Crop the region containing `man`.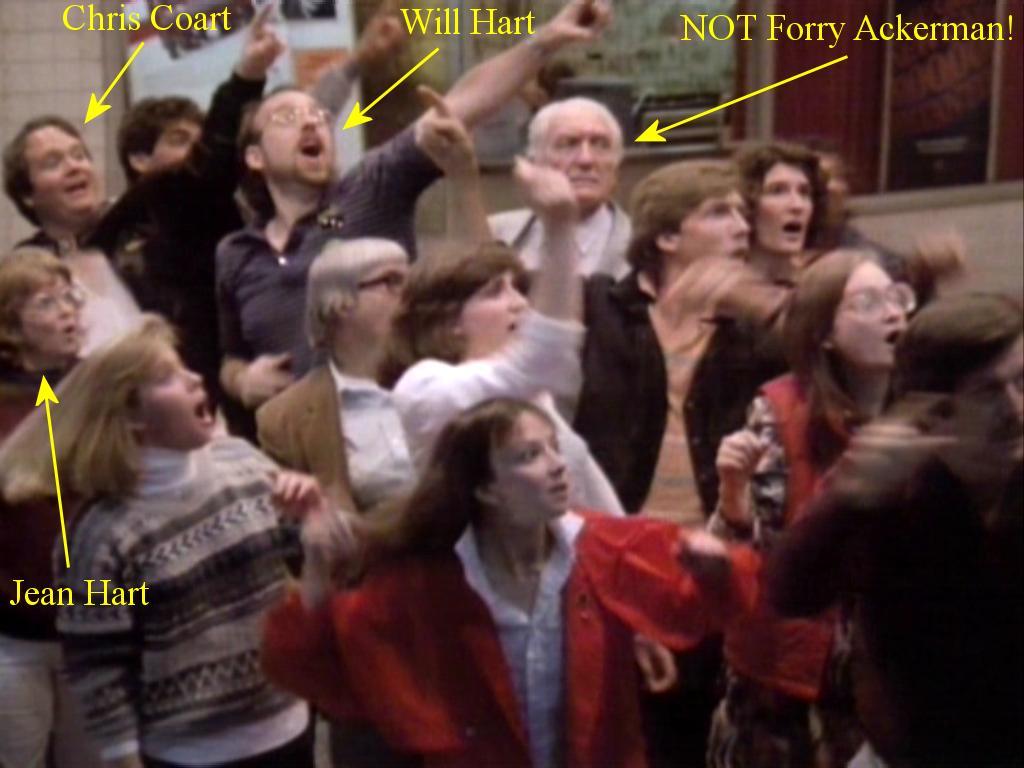
Crop region: locate(0, 103, 124, 259).
